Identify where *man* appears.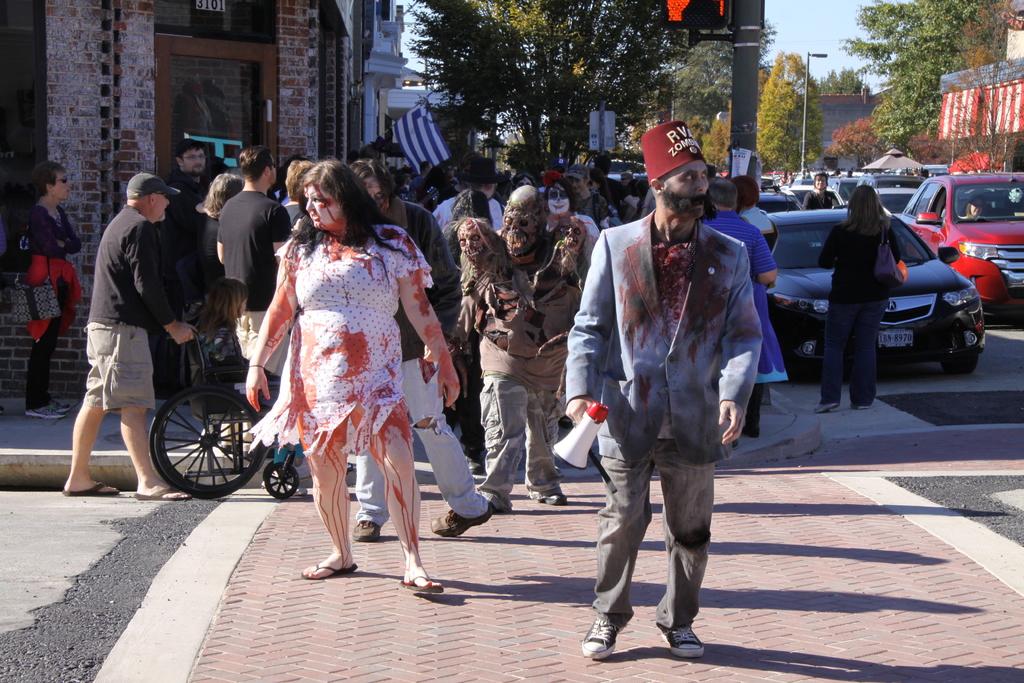
Appears at BBox(164, 135, 218, 399).
